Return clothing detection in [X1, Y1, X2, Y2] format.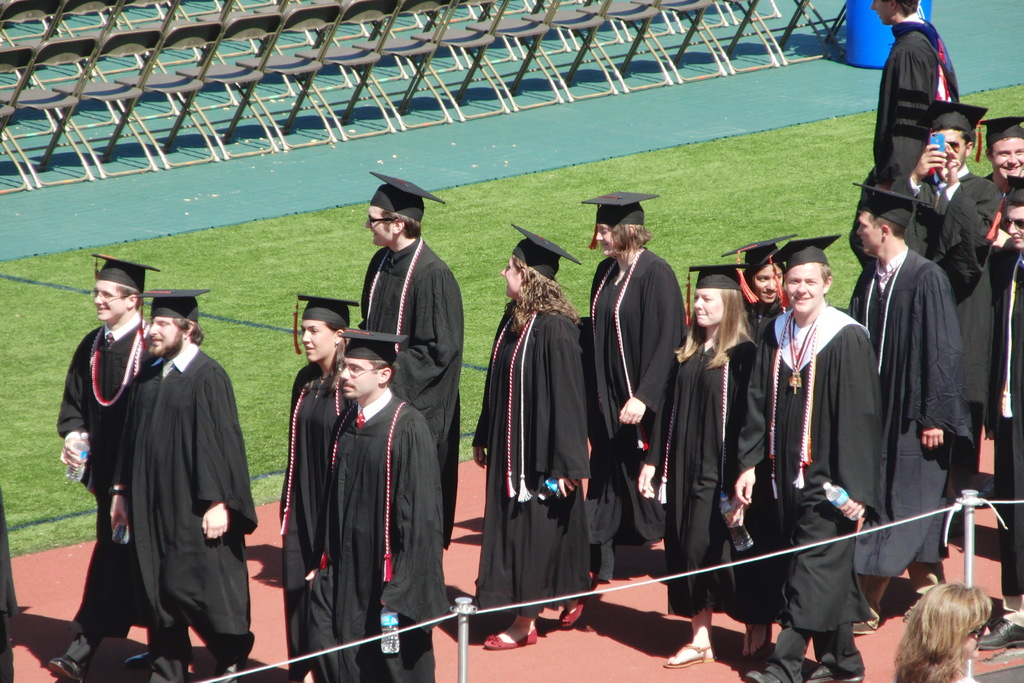
[474, 308, 593, 634].
